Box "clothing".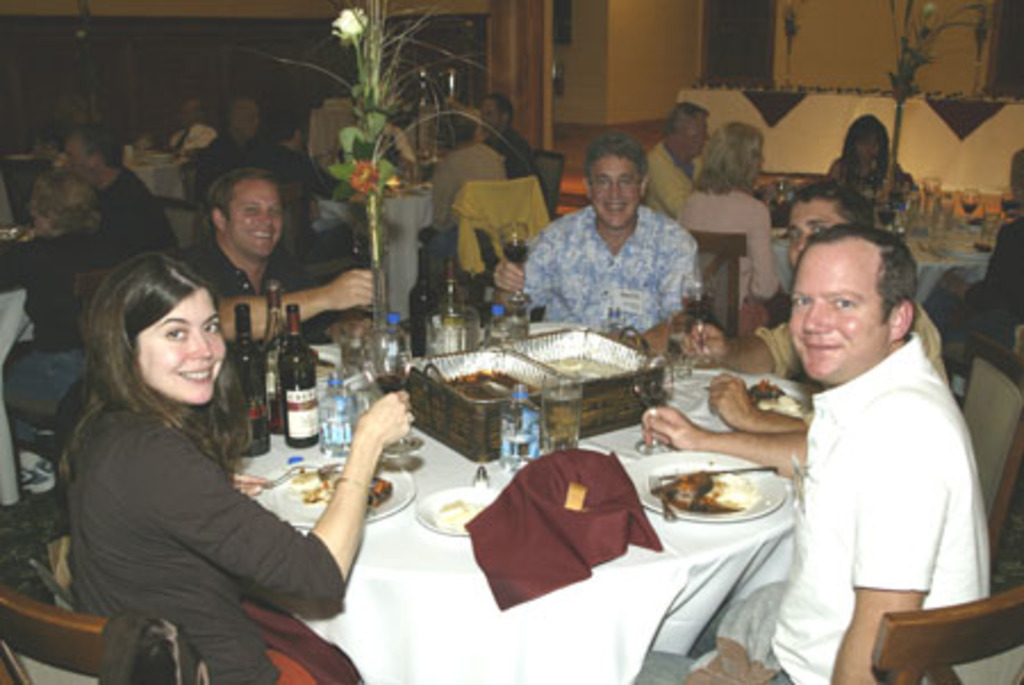
<bbox>421, 137, 510, 262</bbox>.
